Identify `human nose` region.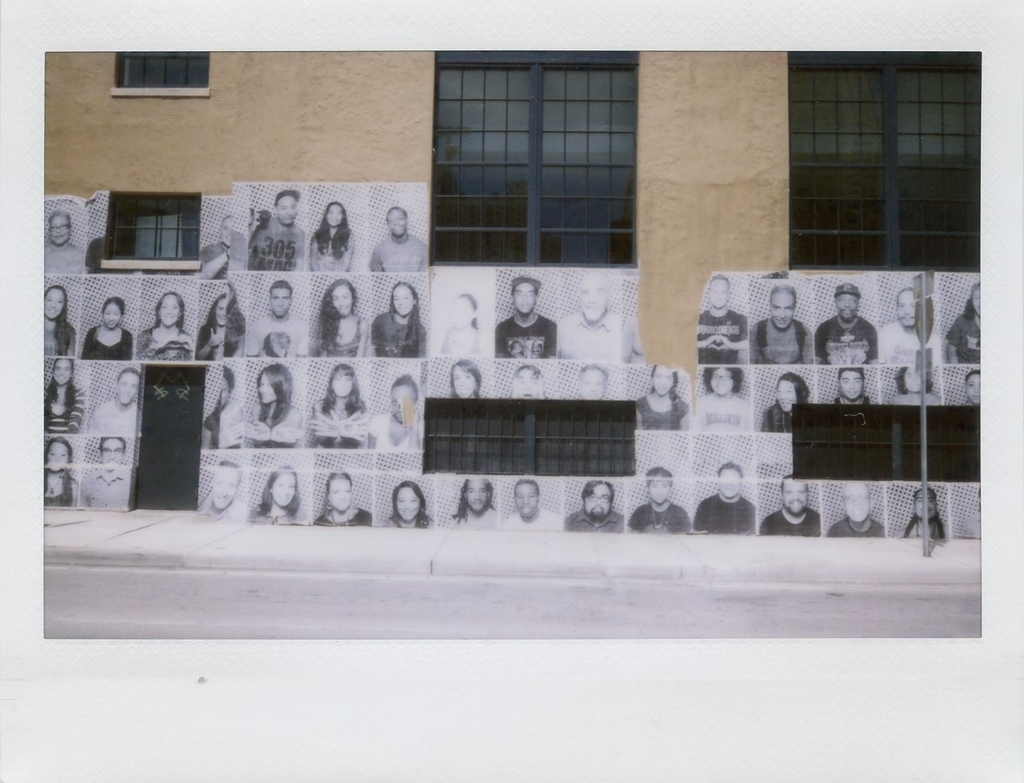
Region: select_region(778, 308, 788, 319).
